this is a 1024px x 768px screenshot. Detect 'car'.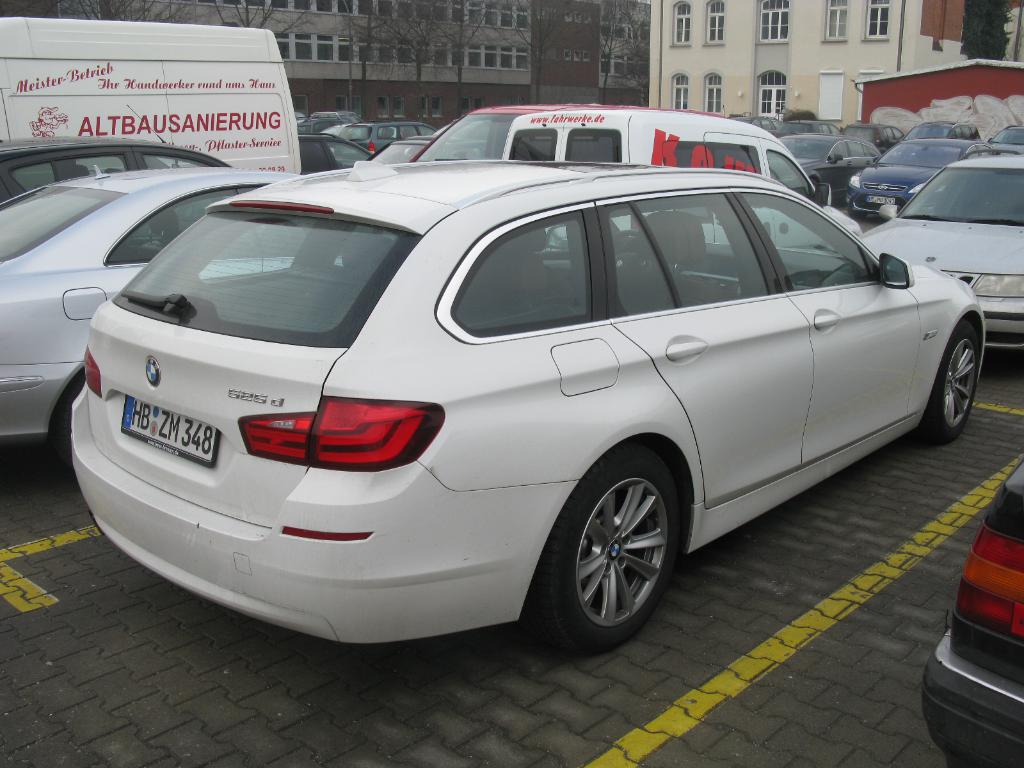
select_region(340, 124, 447, 161).
